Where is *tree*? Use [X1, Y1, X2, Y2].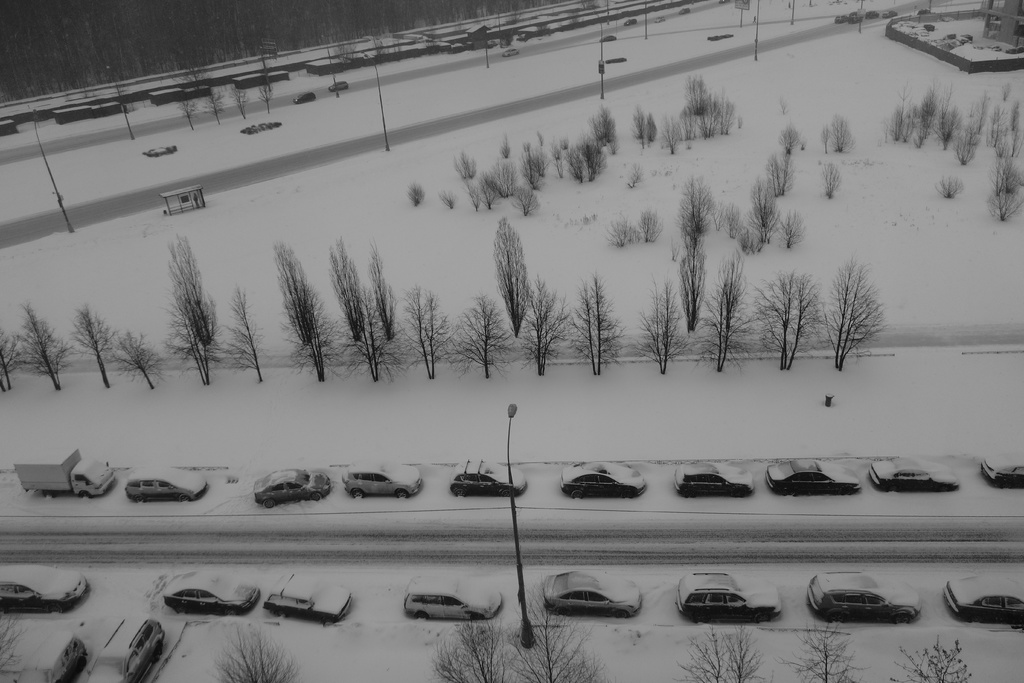
[752, 268, 831, 371].
